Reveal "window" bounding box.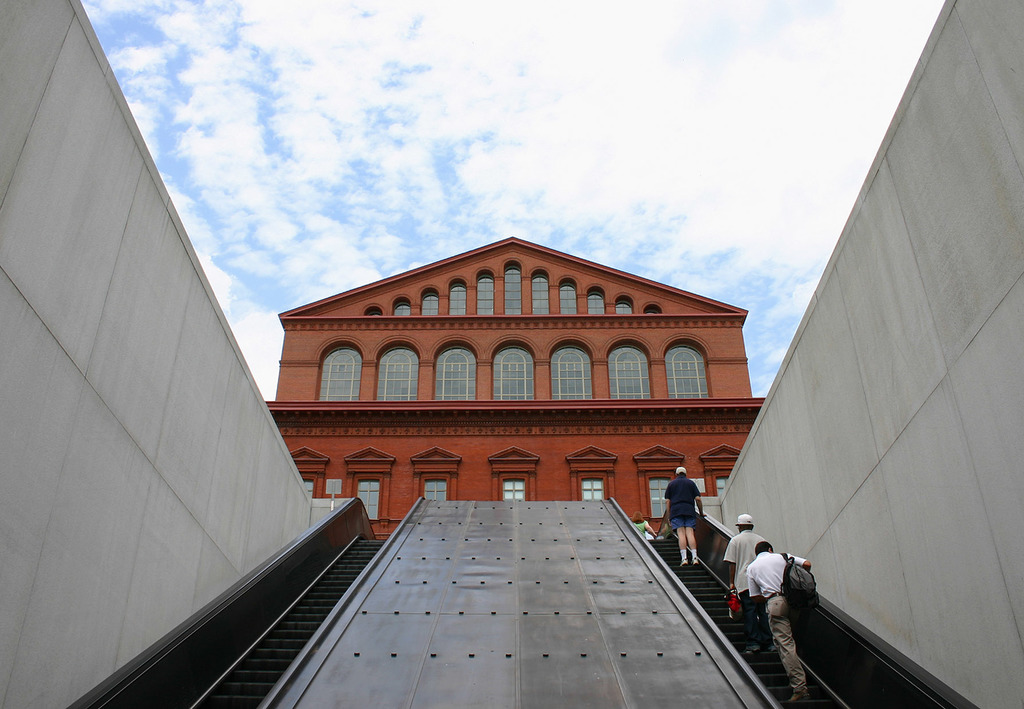
Revealed: [x1=657, y1=345, x2=703, y2=407].
